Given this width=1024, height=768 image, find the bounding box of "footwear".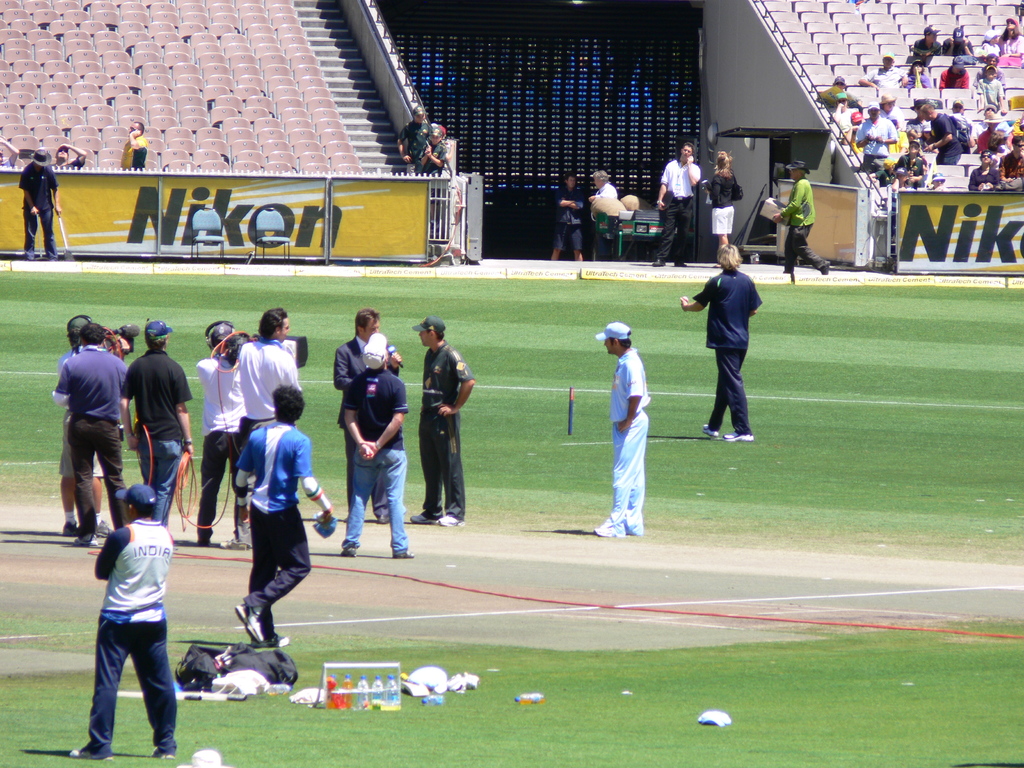
723, 430, 755, 447.
